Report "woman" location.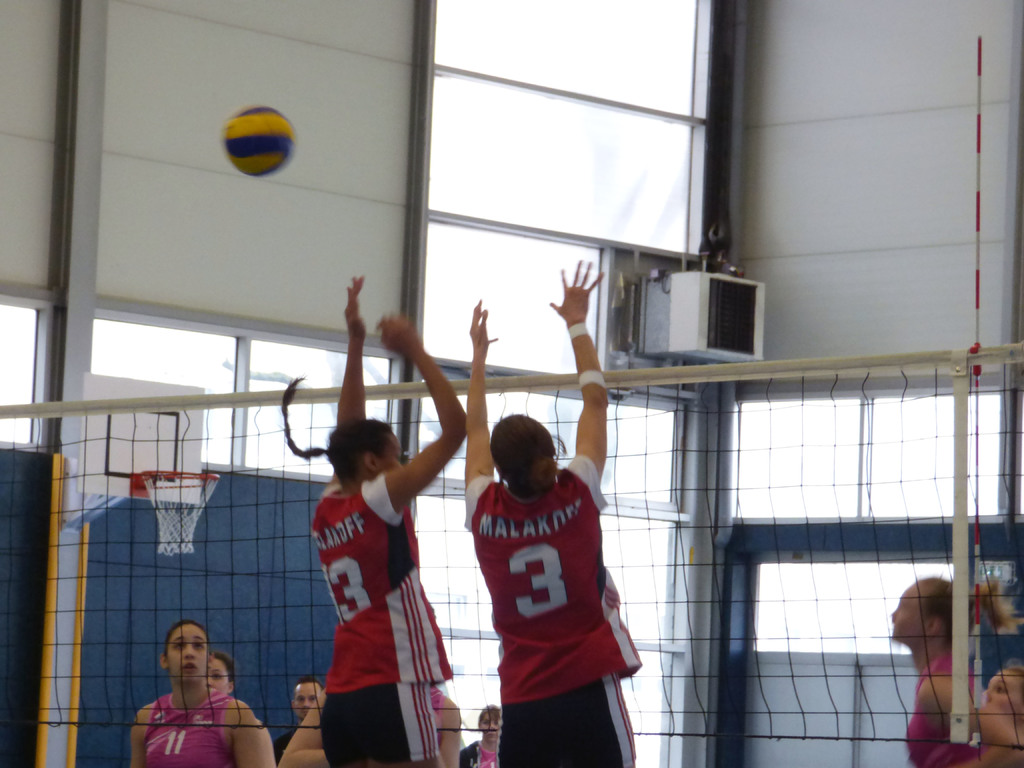
Report: {"left": 116, "top": 619, "right": 271, "bottom": 752}.
